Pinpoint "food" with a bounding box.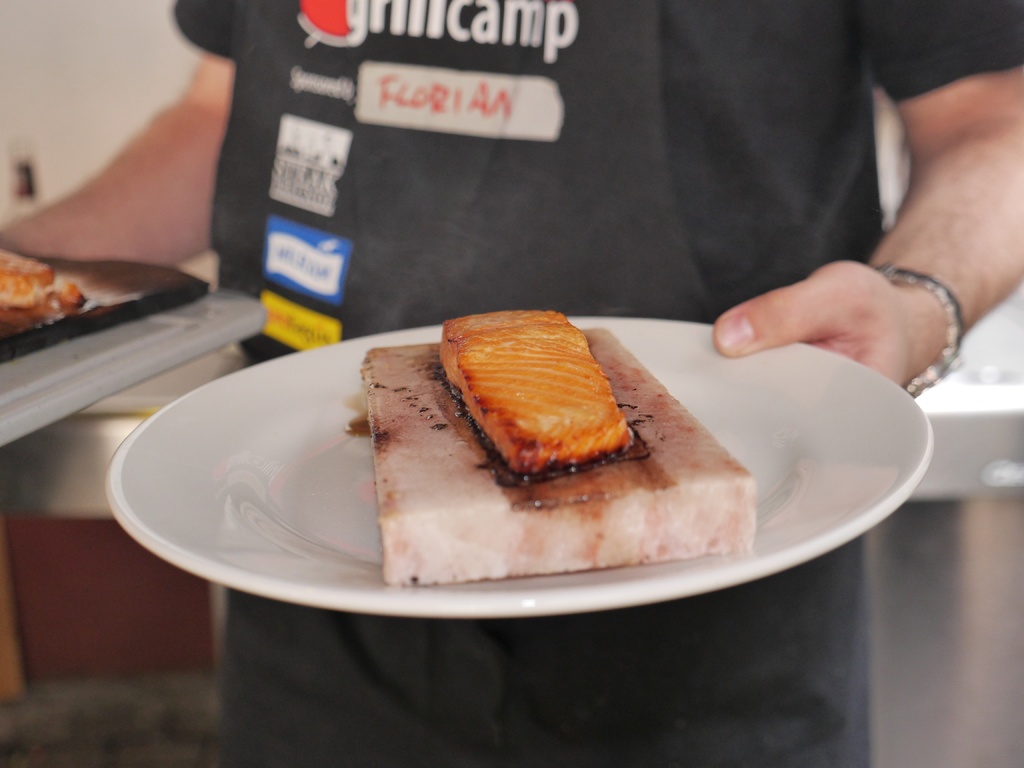
crop(0, 251, 94, 339).
